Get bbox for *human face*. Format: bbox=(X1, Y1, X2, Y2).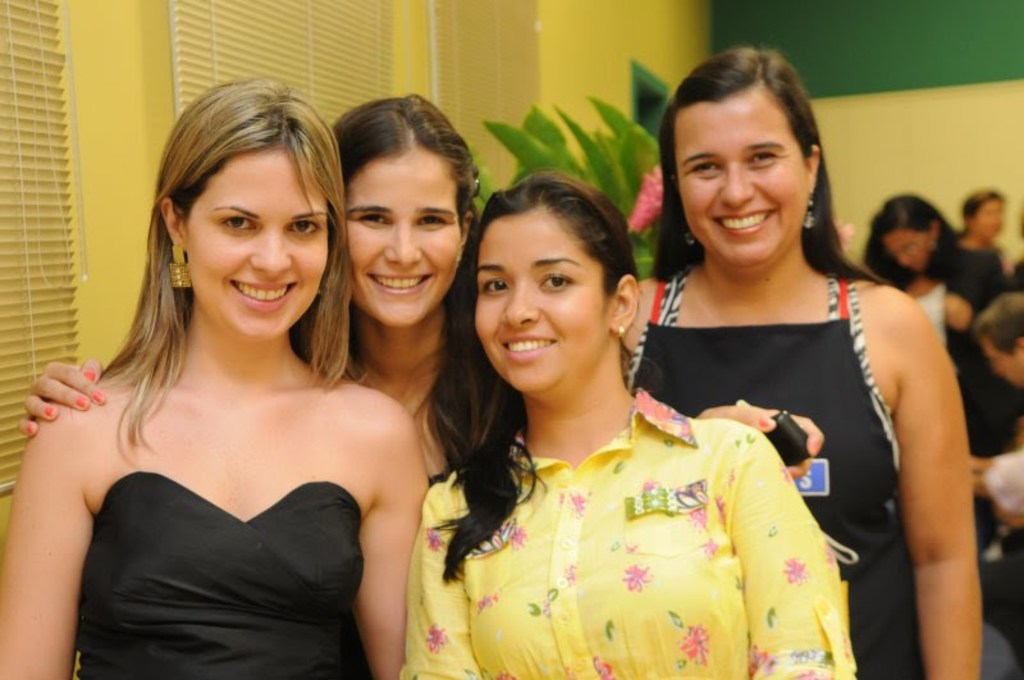
bbox=(887, 227, 934, 273).
